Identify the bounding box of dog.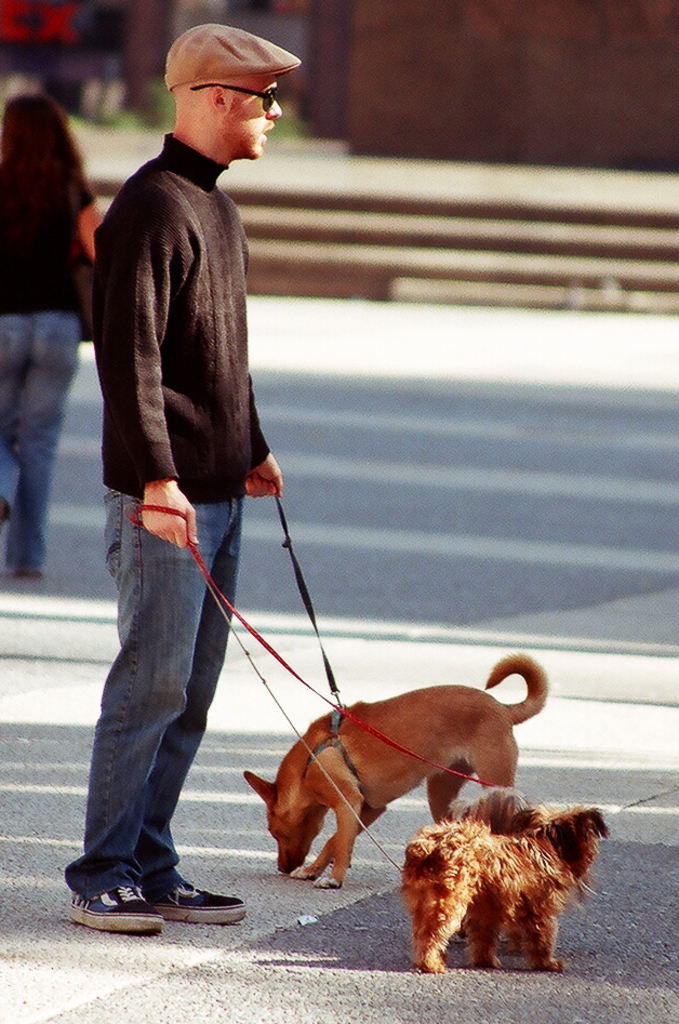
401 803 611 976.
